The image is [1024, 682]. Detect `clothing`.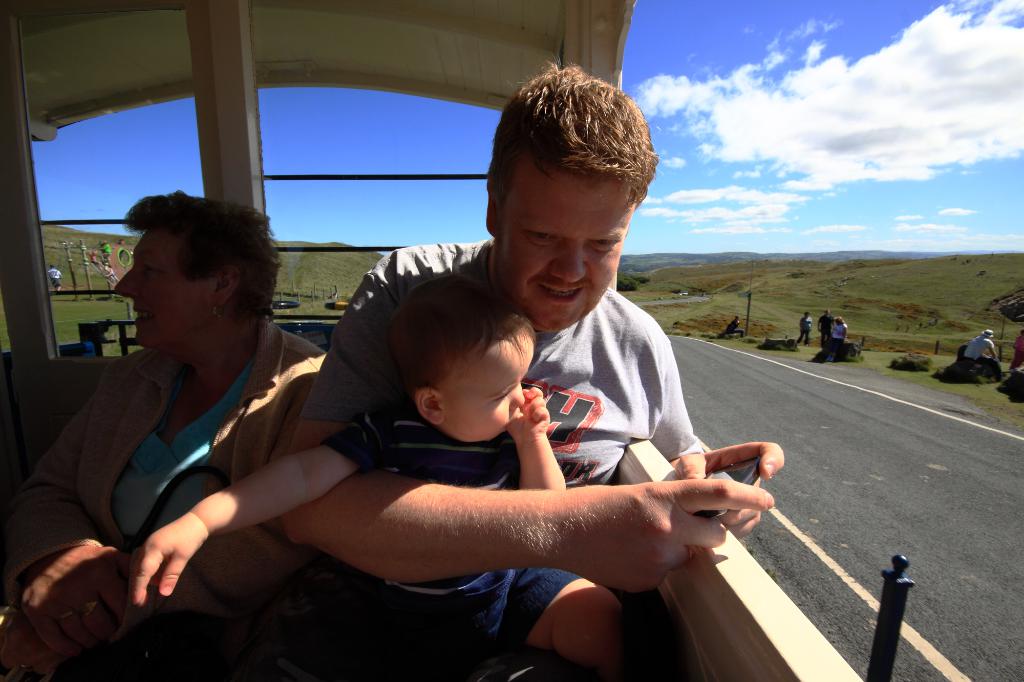
Detection: 826 321 847 344.
